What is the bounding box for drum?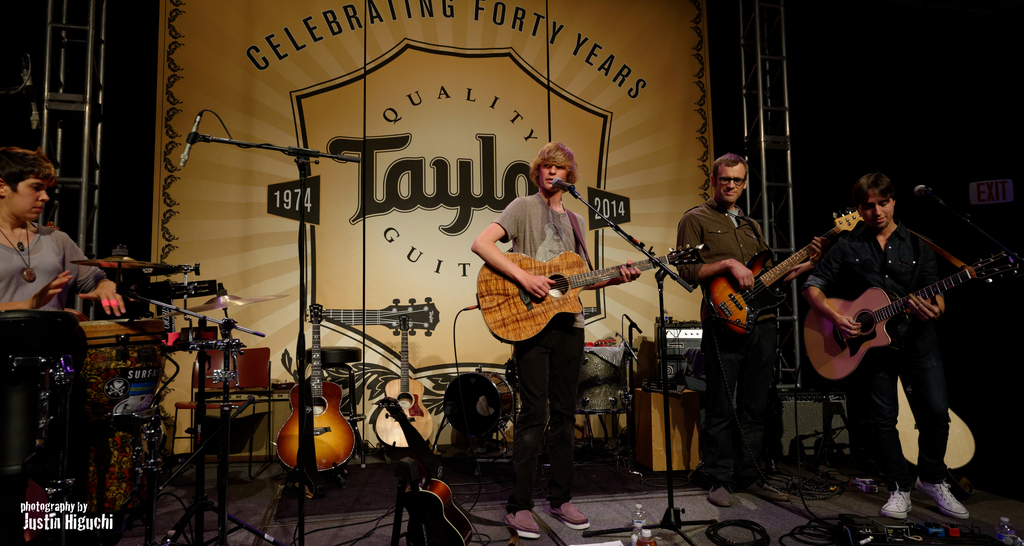
<bbox>78, 316, 165, 513</bbox>.
